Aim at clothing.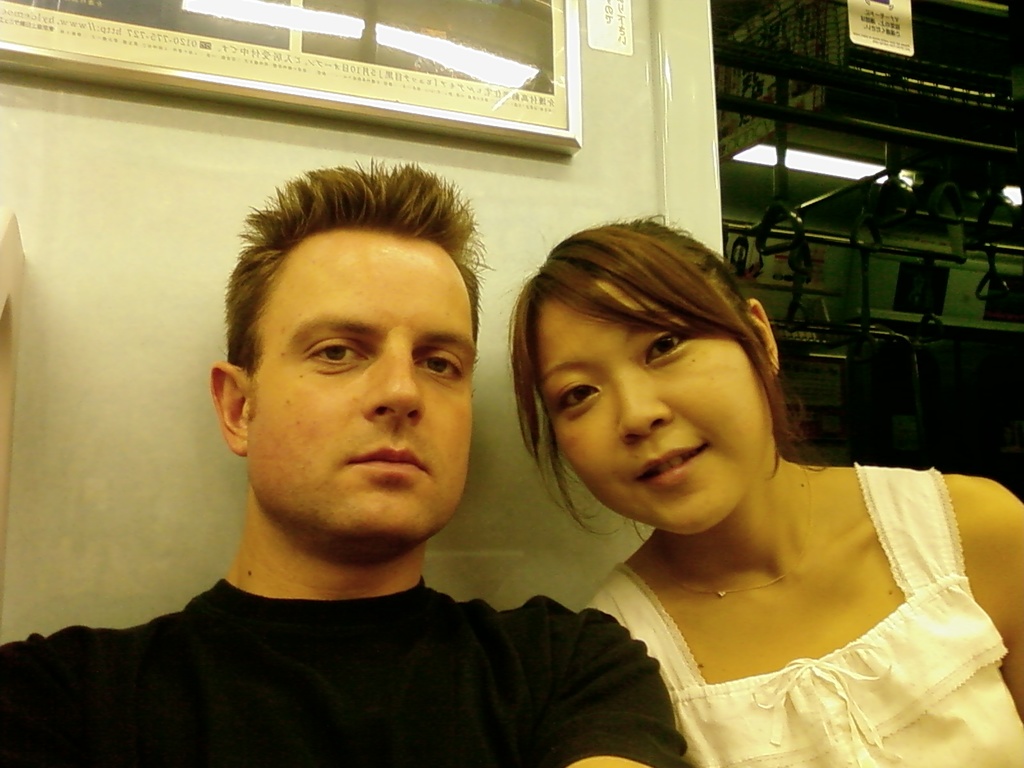
Aimed at select_region(523, 442, 1023, 751).
